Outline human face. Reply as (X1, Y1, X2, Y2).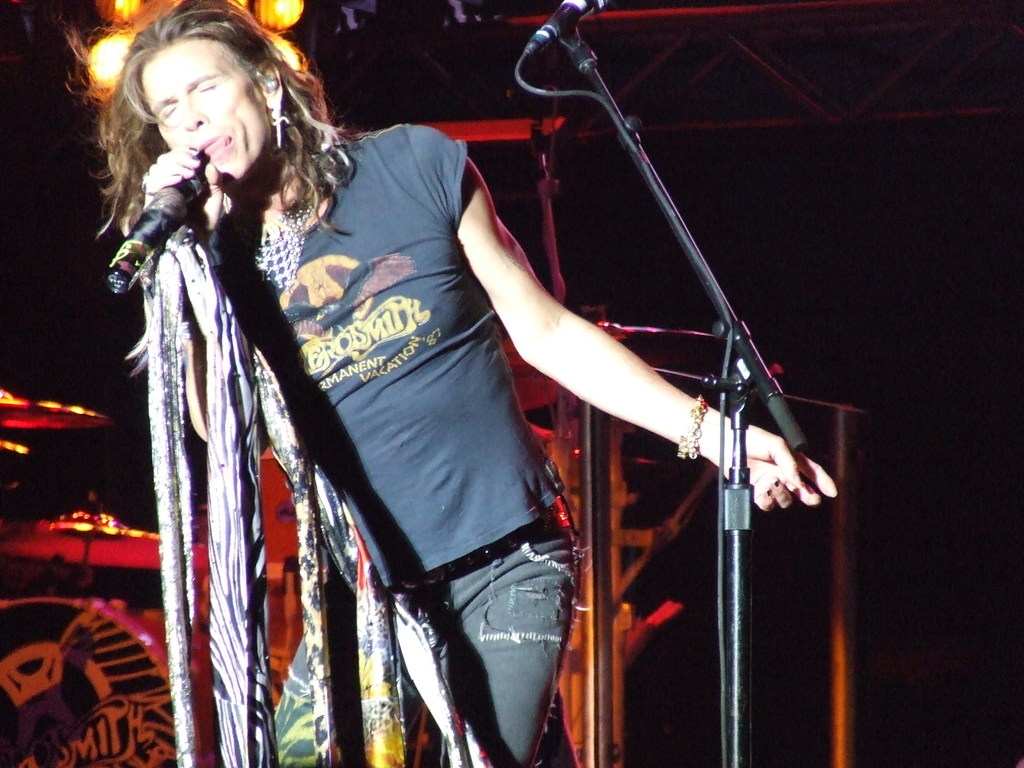
(136, 36, 271, 191).
